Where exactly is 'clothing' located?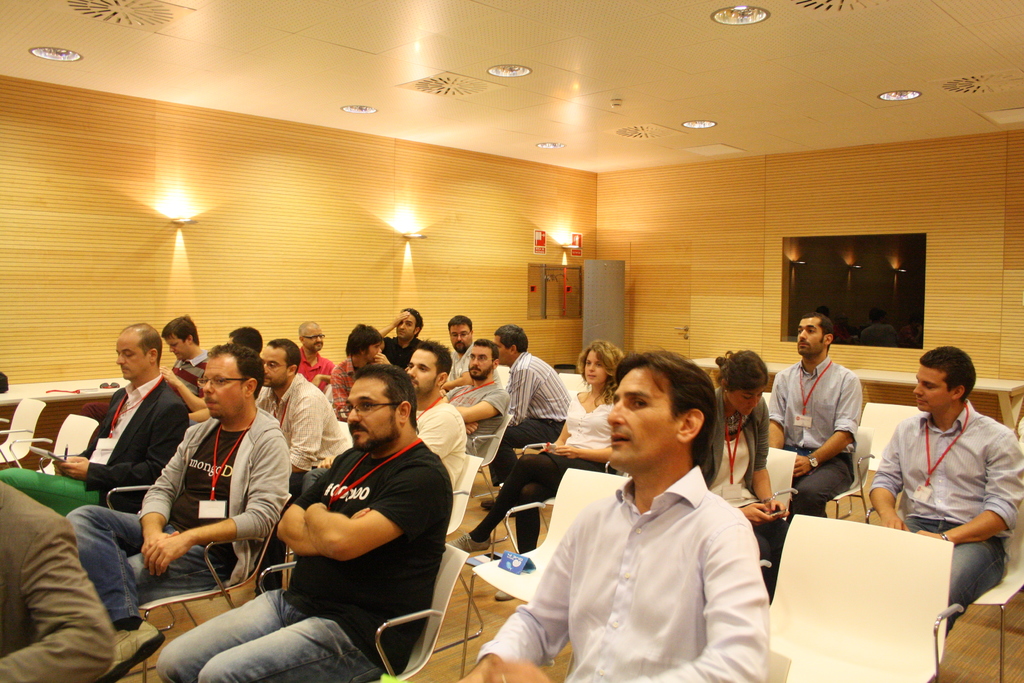
Its bounding box is box=[522, 432, 767, 677].
